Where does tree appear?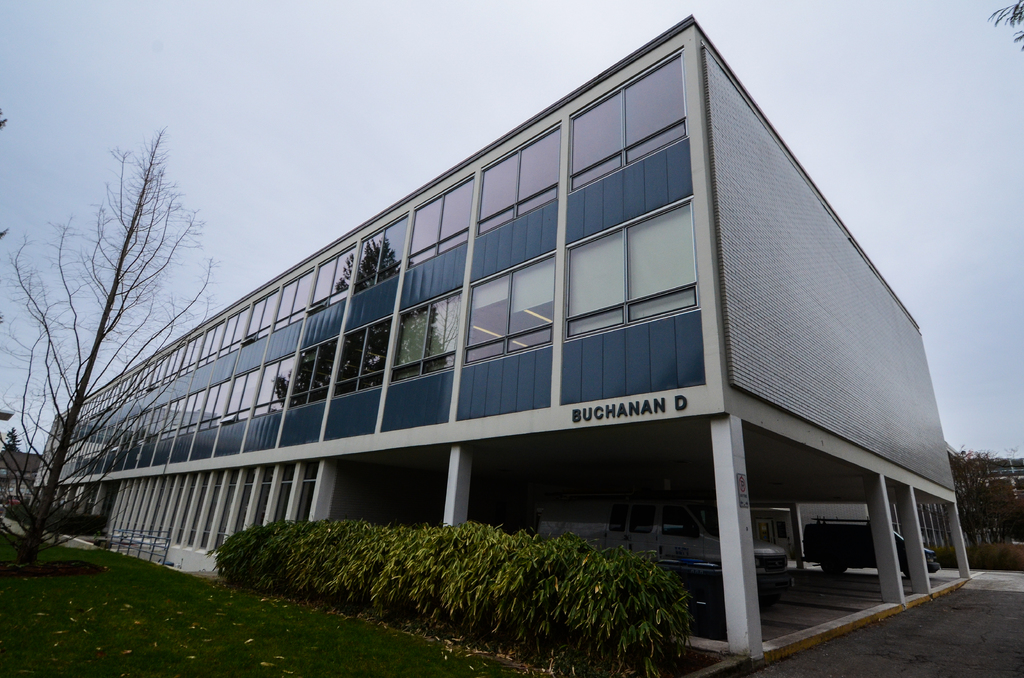
Appears at pyautogui.locateOnScreen(29, 106, 216, 527).
